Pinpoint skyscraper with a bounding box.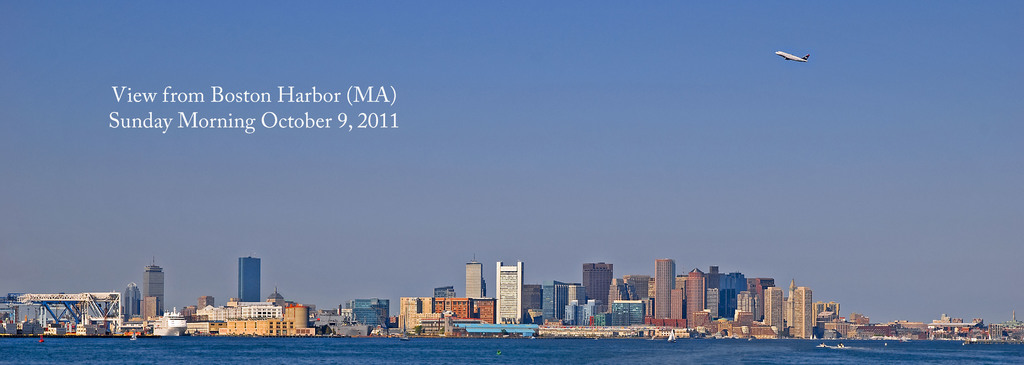
detection(654, 259, 674, 318).
